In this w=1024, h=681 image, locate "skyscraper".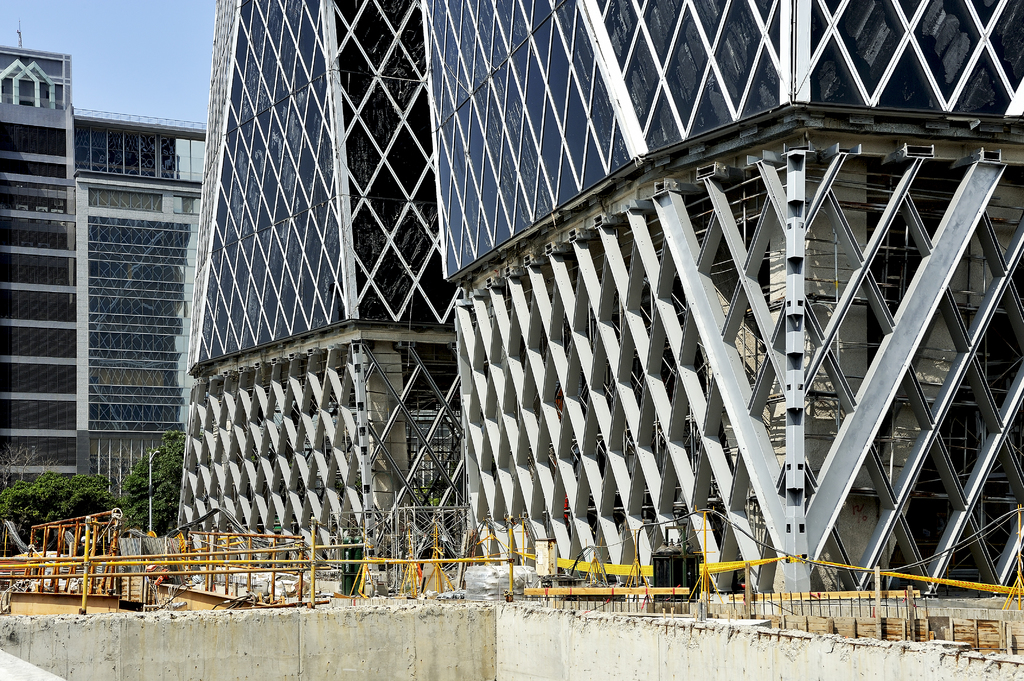
Bounding box: select_region(0, 31, 215, 524).
